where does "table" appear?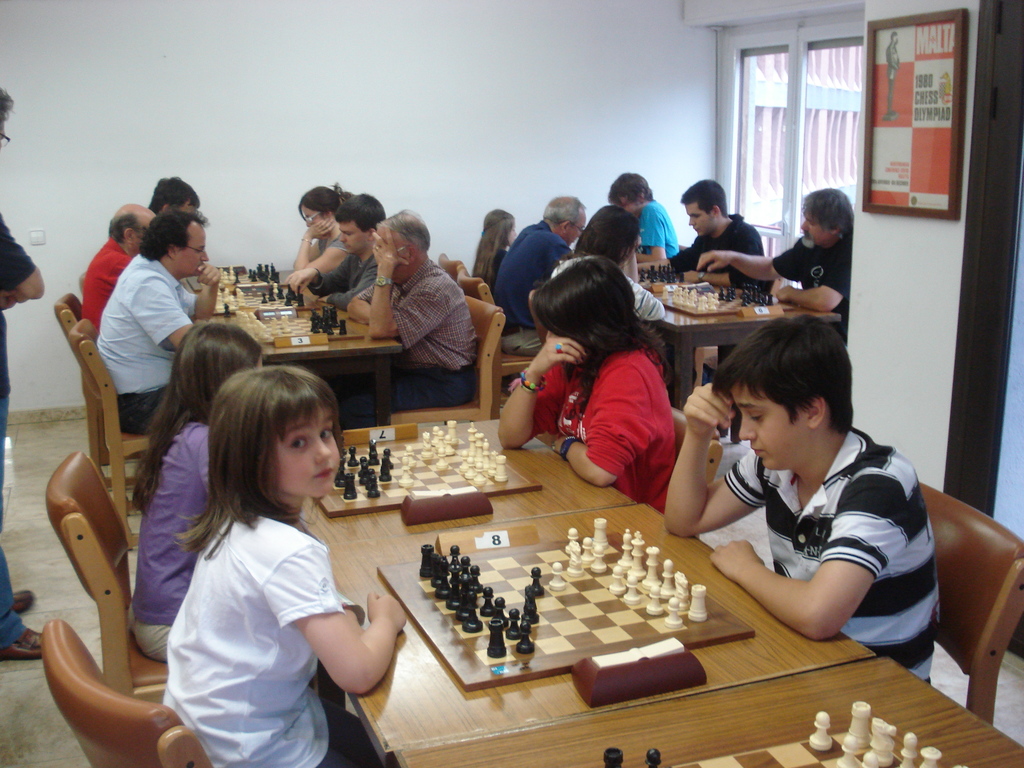
Appears at bbox(188, 260, 300, 308).
